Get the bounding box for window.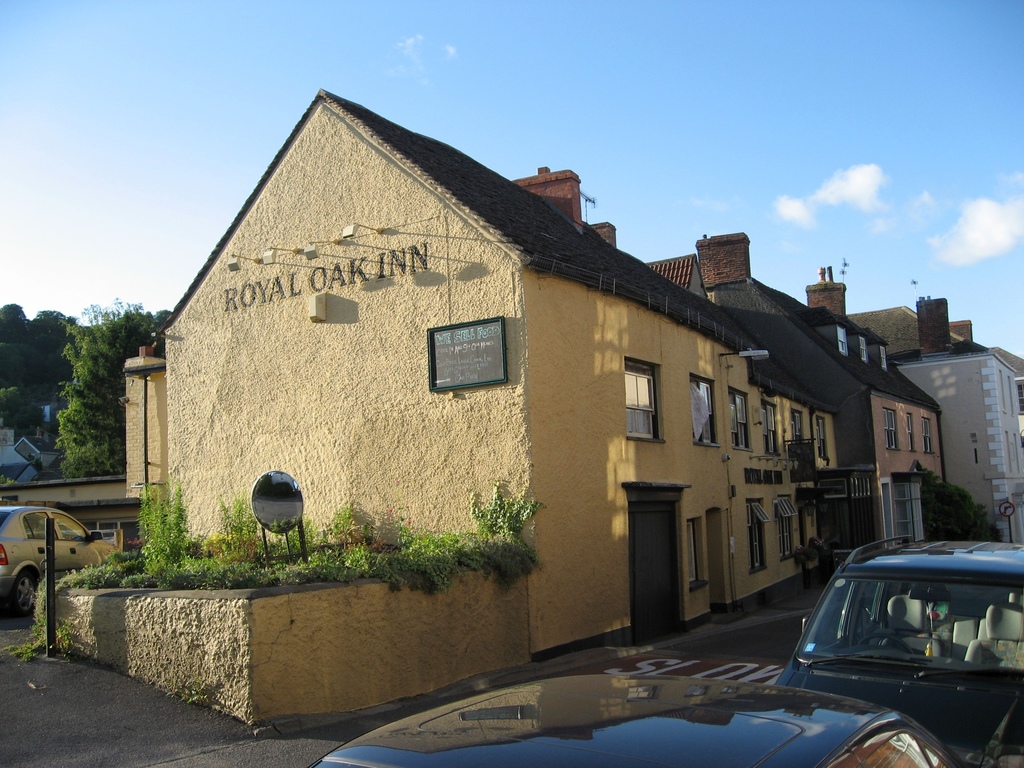
rect(747, 502, 768, 574).
